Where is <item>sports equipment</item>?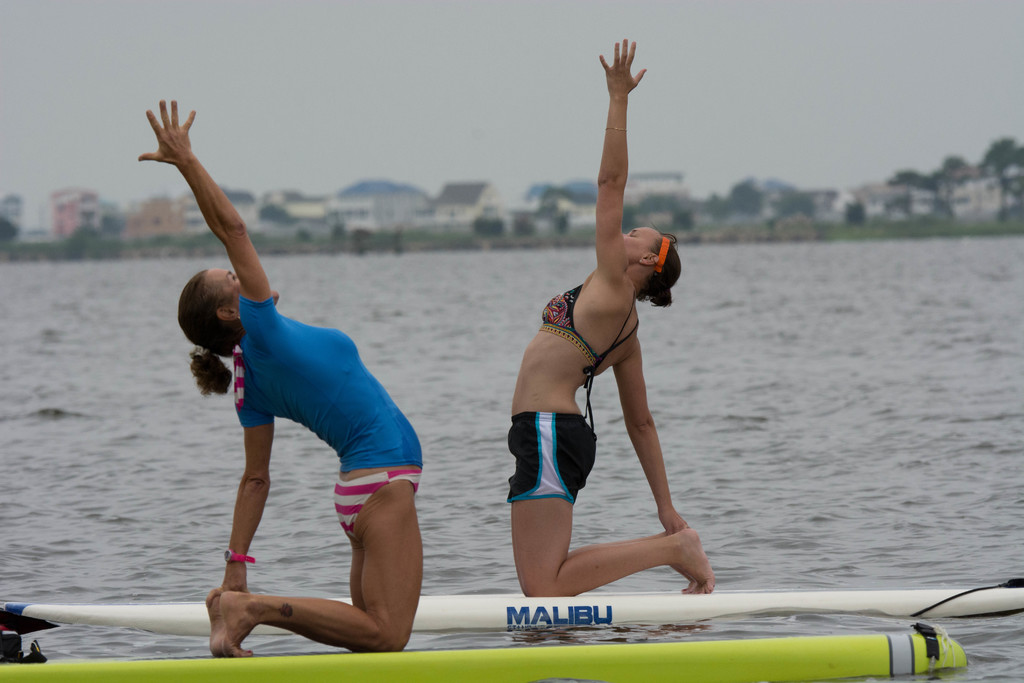
bbox=[1, 630, 966, 682].
